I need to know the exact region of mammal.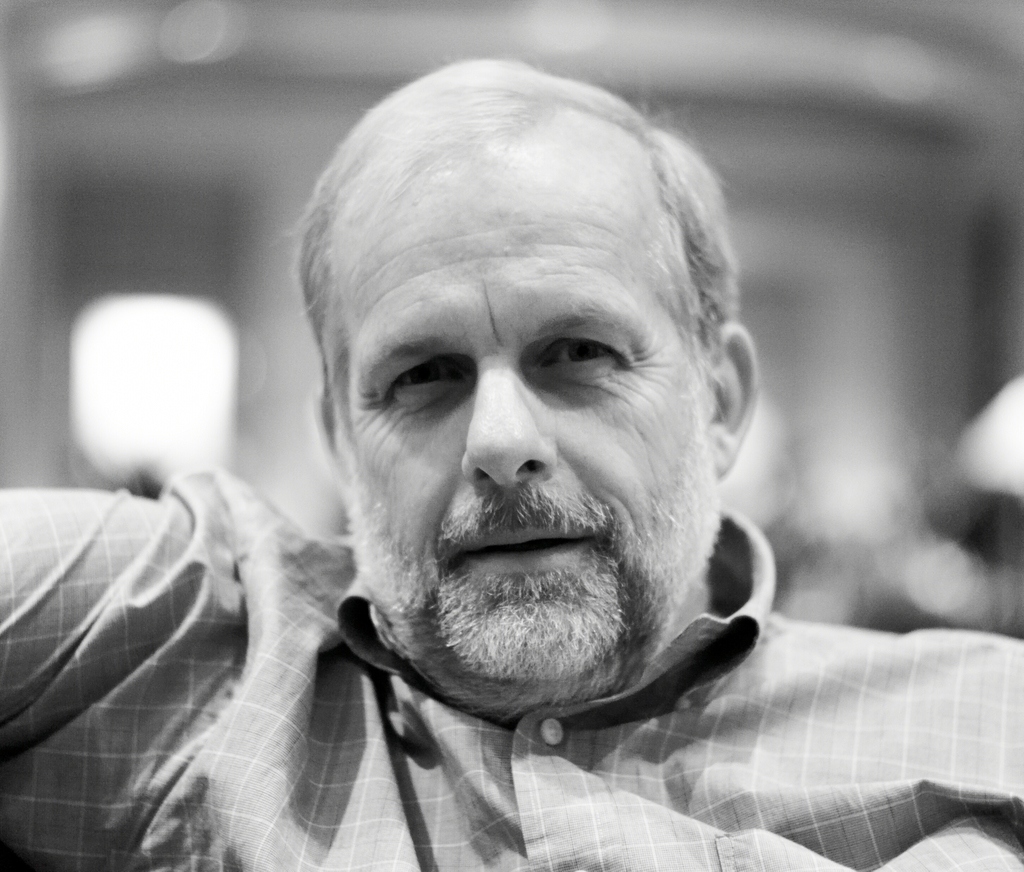
Region: select_region(0, 56, 1021, 871).
